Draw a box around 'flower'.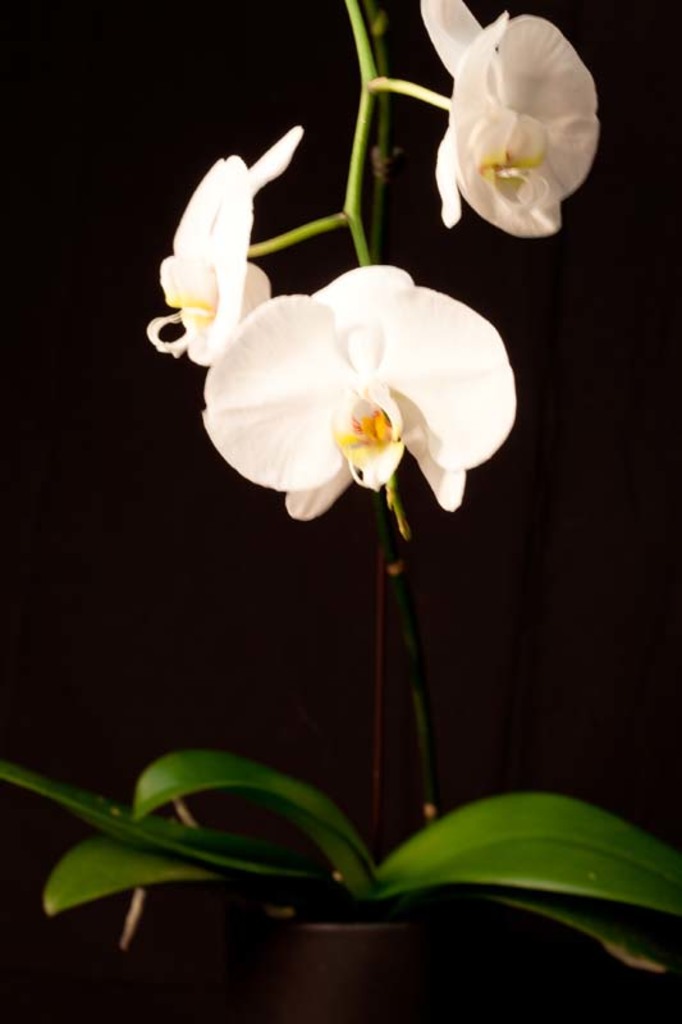
box(145, 124, 303, 365).
